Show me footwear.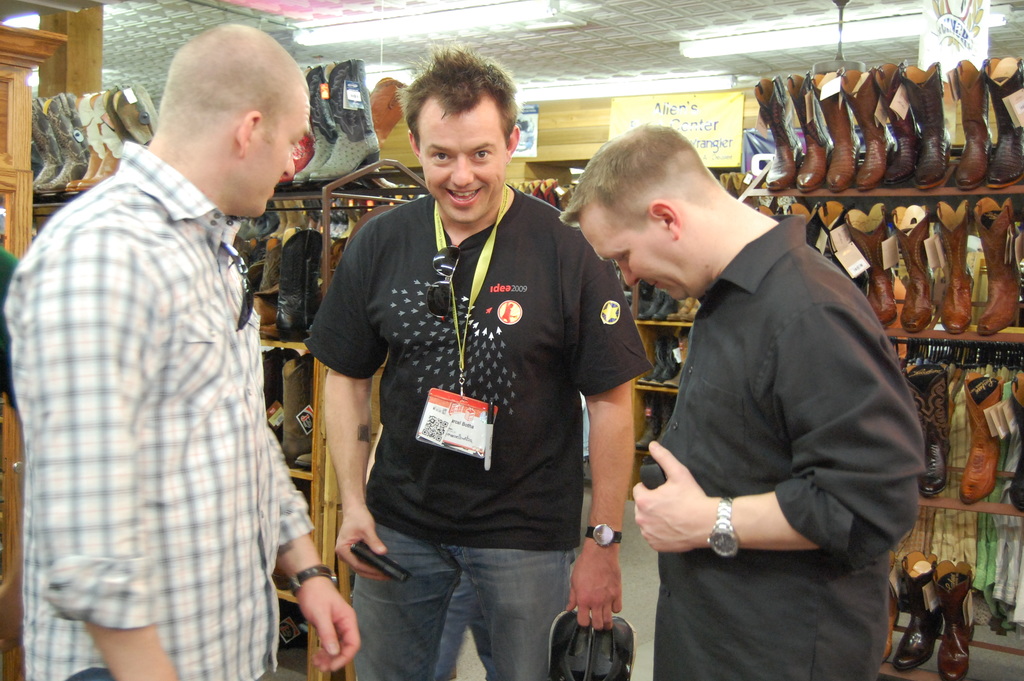
footwear is here: <box>845,202,900,331</box>.
